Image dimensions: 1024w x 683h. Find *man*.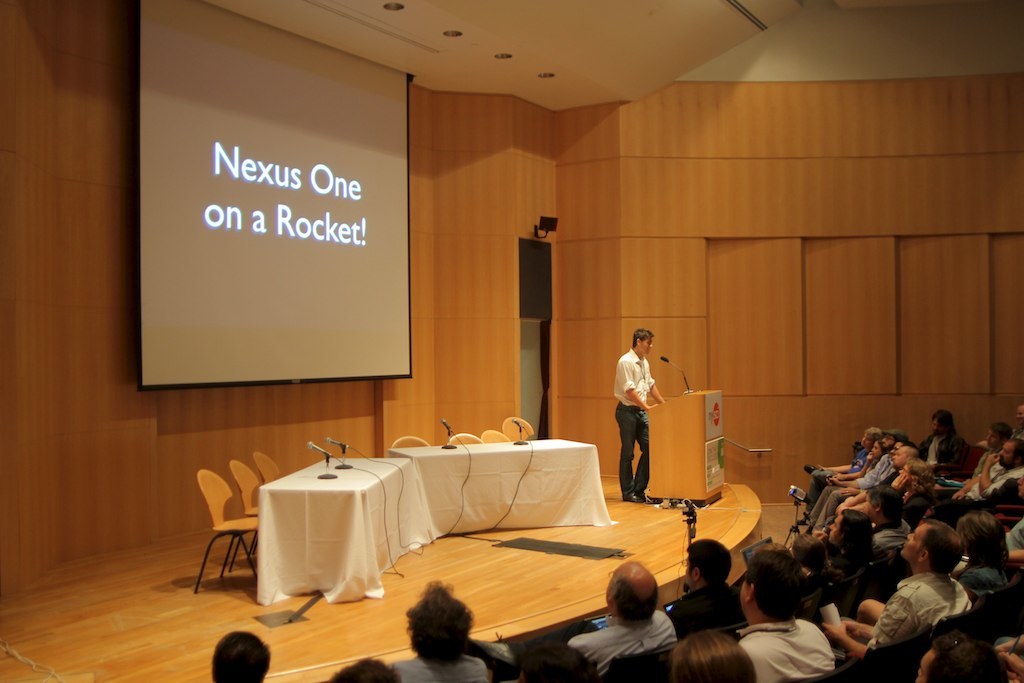
detection(613, 329, 666, 504).
